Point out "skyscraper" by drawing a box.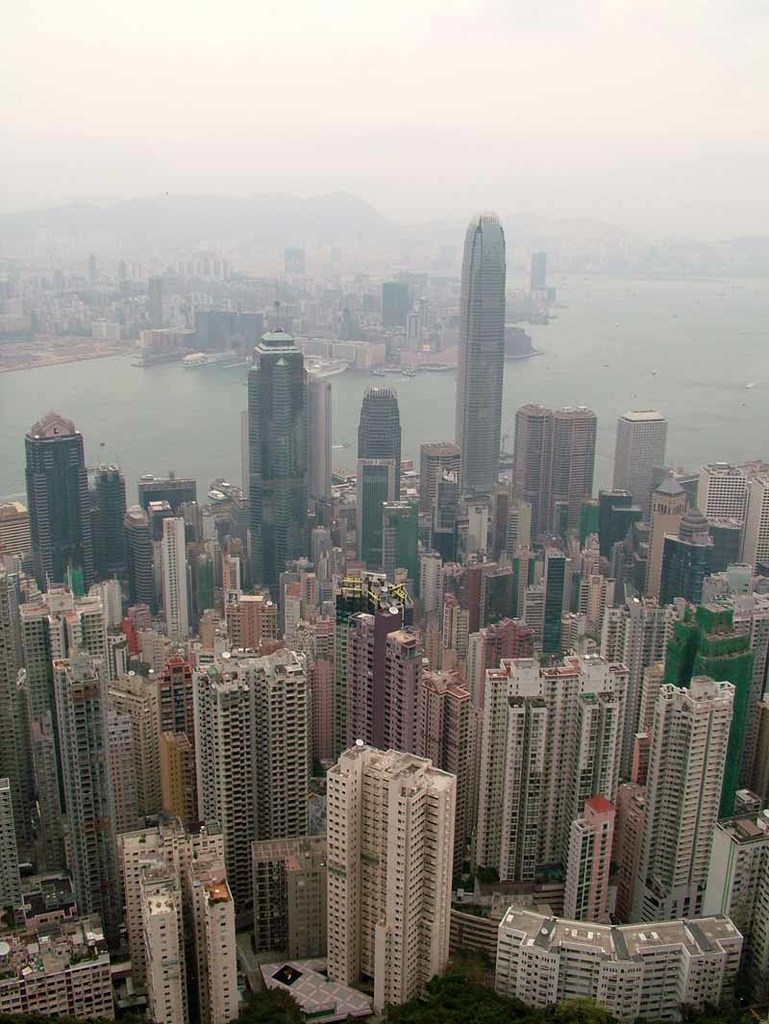
310 342 335 530.
